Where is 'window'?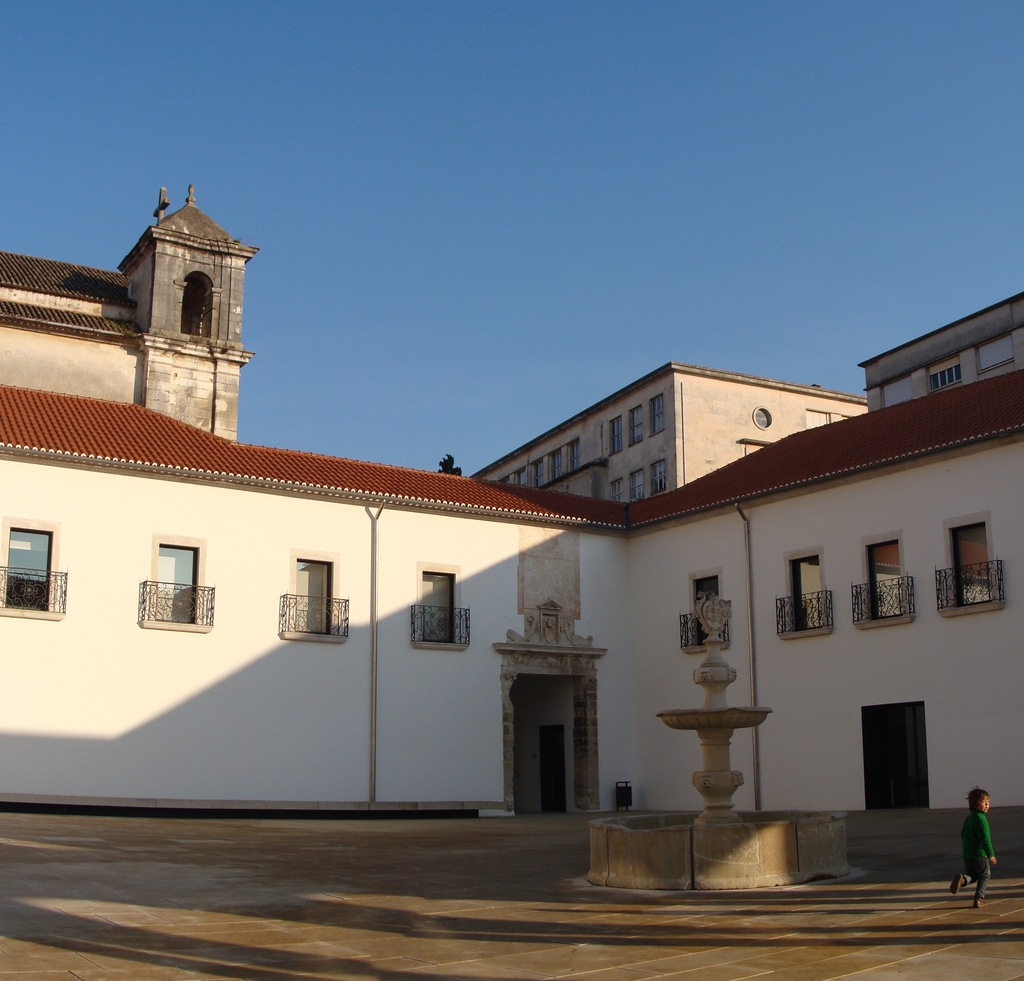
646:393:663:437.
